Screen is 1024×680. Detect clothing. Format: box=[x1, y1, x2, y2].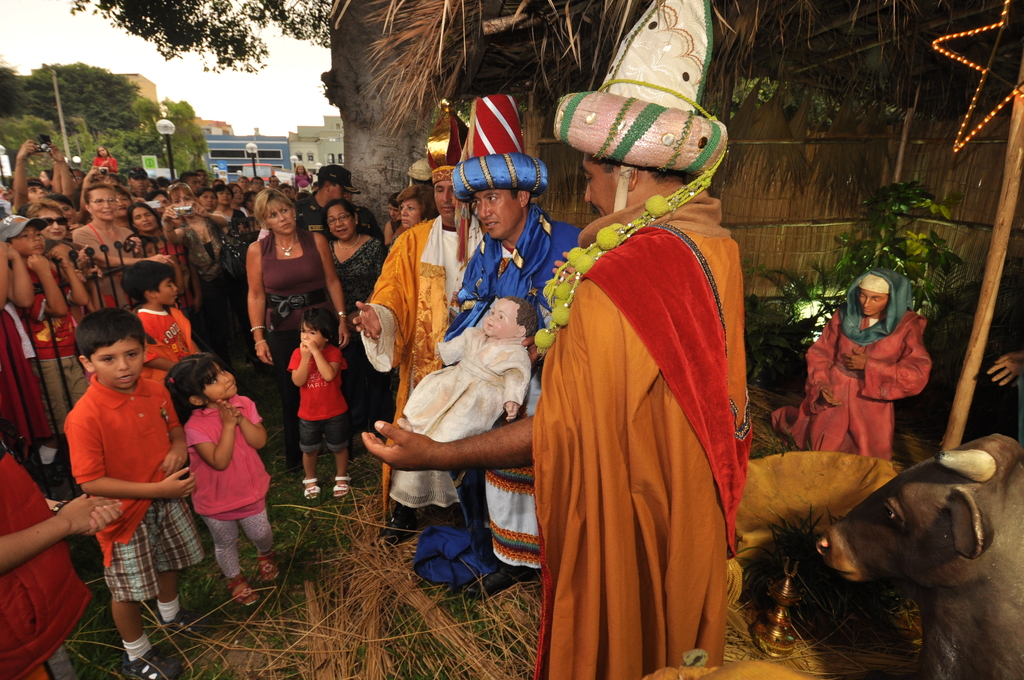
box=[444, 205, 593, 609].
